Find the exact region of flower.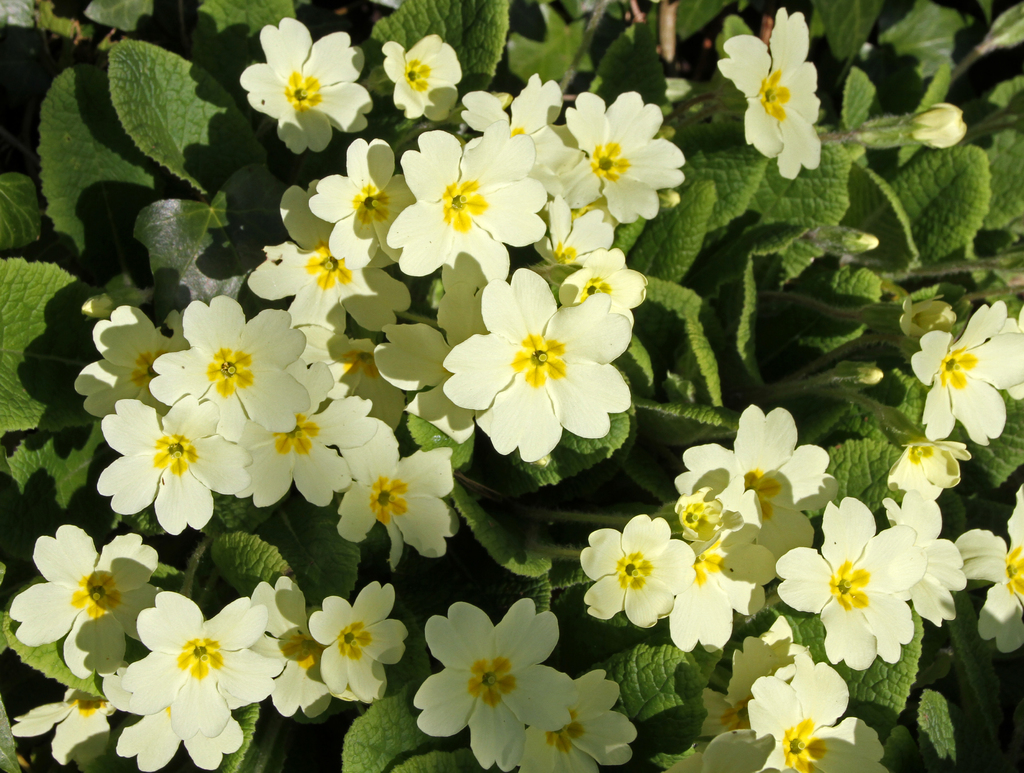
Exact region: l=106, t=589, r=289, b=732.
